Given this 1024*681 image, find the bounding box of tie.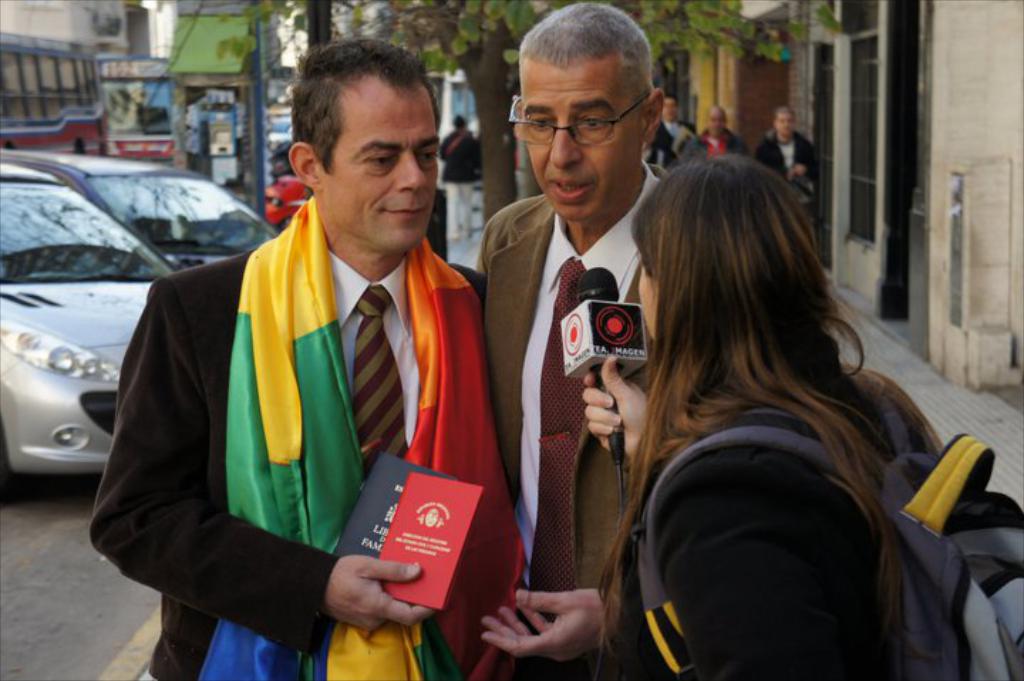
region(525, 260, 586, 628).
